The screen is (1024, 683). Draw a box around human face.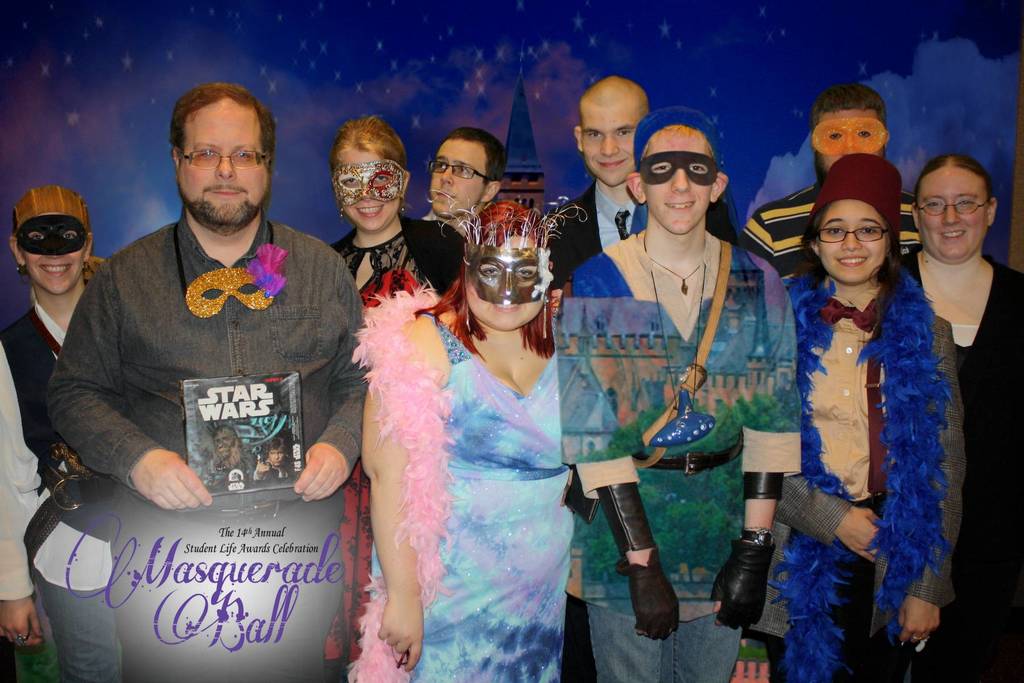
bbox=[178, 103, 266, 229].
